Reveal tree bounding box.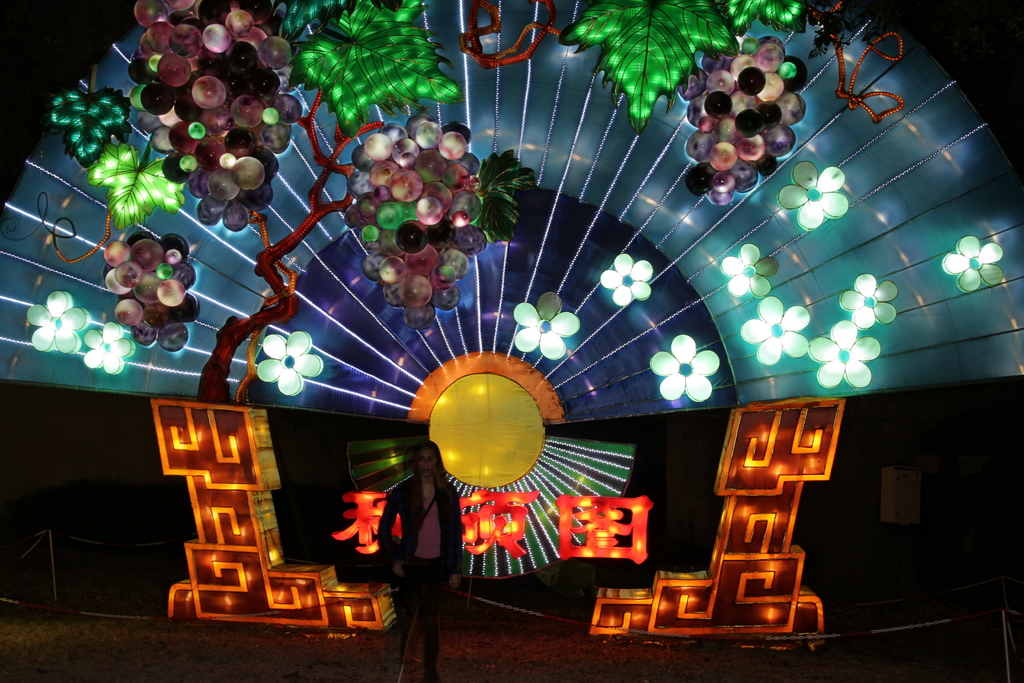
Revealed: select_region(123, 0, 914, 397).
